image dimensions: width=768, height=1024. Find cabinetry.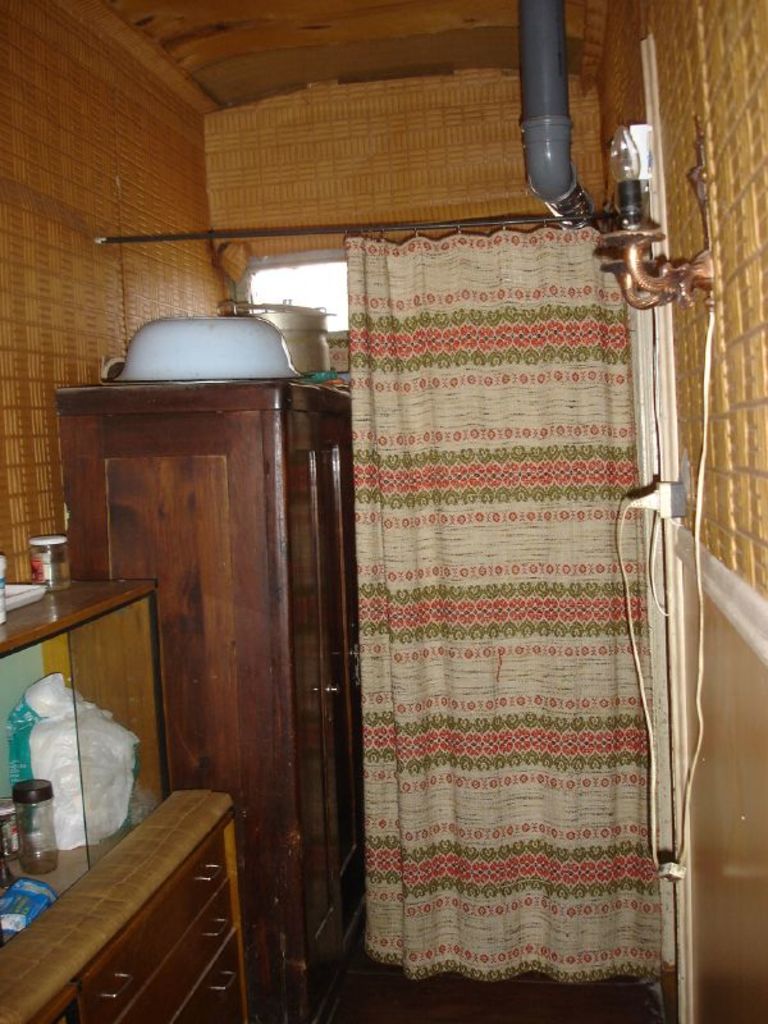
x1=324 y1=399 x2=367 y2=937.
